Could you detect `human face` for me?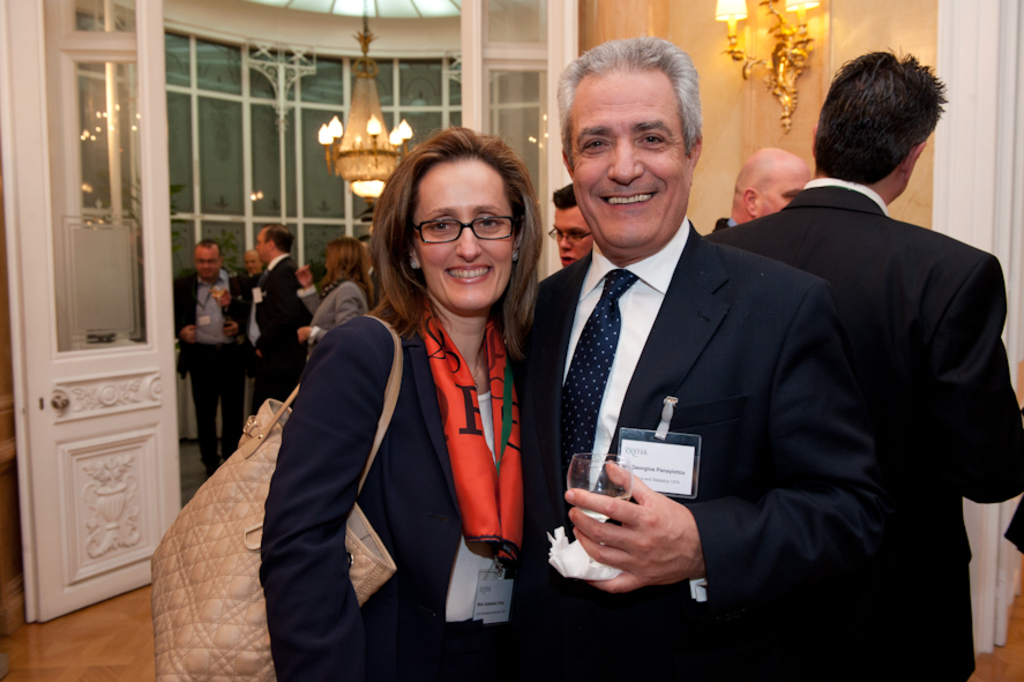
Detection result: bbox=(405, 153, 520, 317).
